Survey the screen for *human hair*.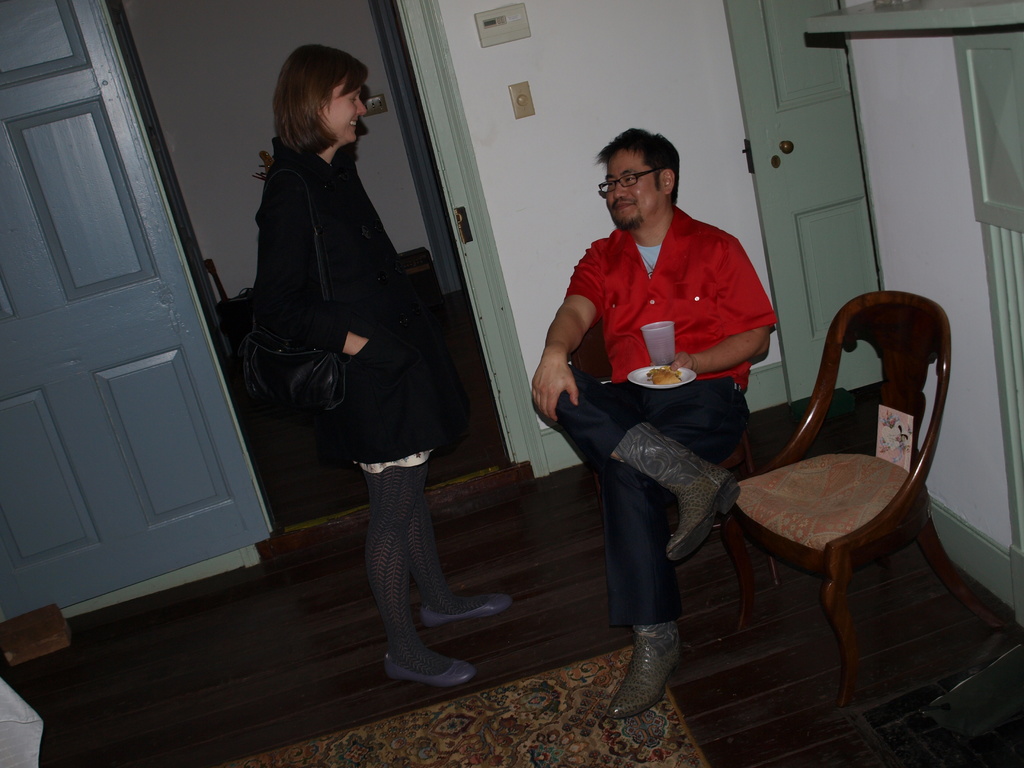
Survey found: 595, 128, 691, 214.
